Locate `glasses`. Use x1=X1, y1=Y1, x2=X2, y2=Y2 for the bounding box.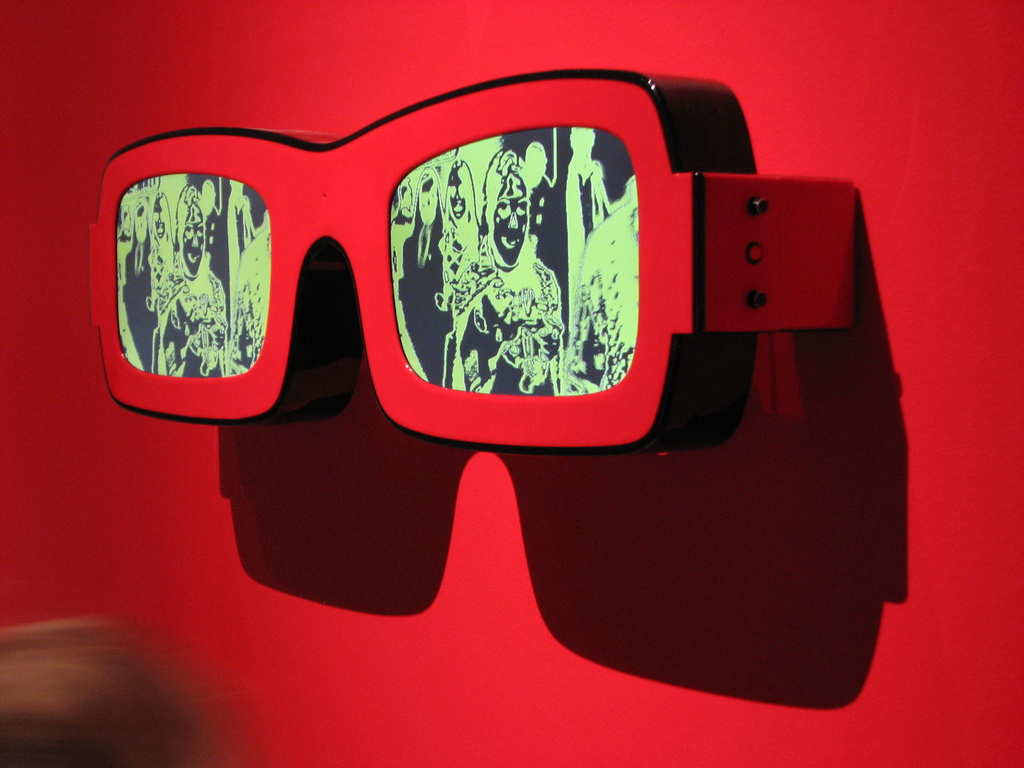
x1=100, y1=131, x2=941, y2=422.
